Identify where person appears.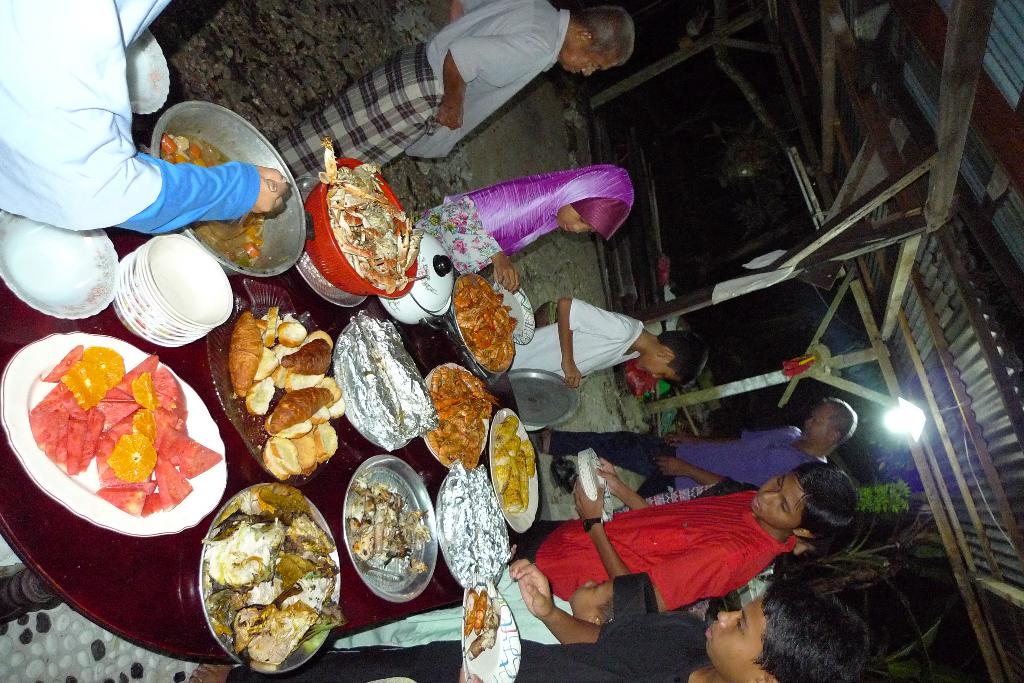
Appears at (left=185, top=555, right=874, bottom=682).
